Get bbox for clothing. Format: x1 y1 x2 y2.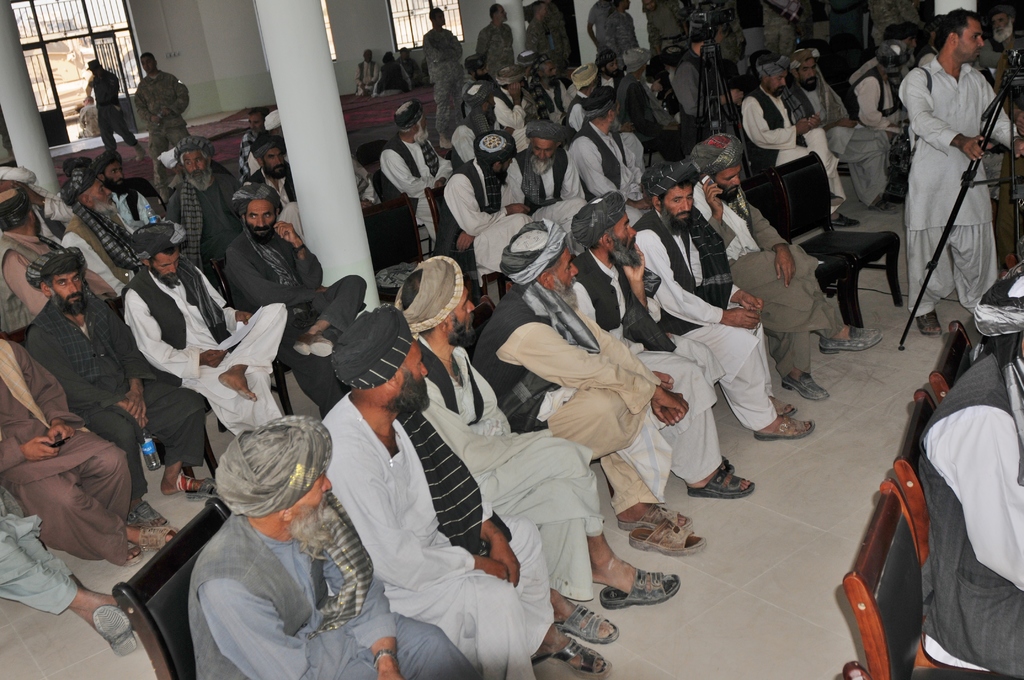
502 145 598 211.
